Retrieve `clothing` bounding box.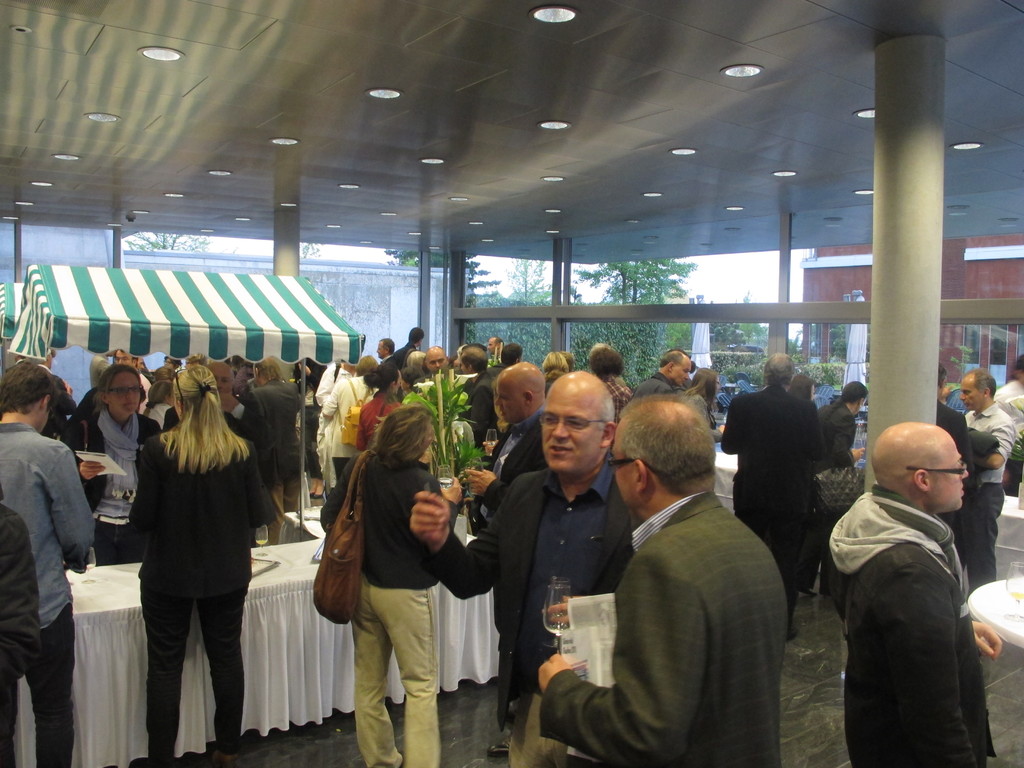
Bounding box: <bbox>416, 461, 625, 737</bbox>.
